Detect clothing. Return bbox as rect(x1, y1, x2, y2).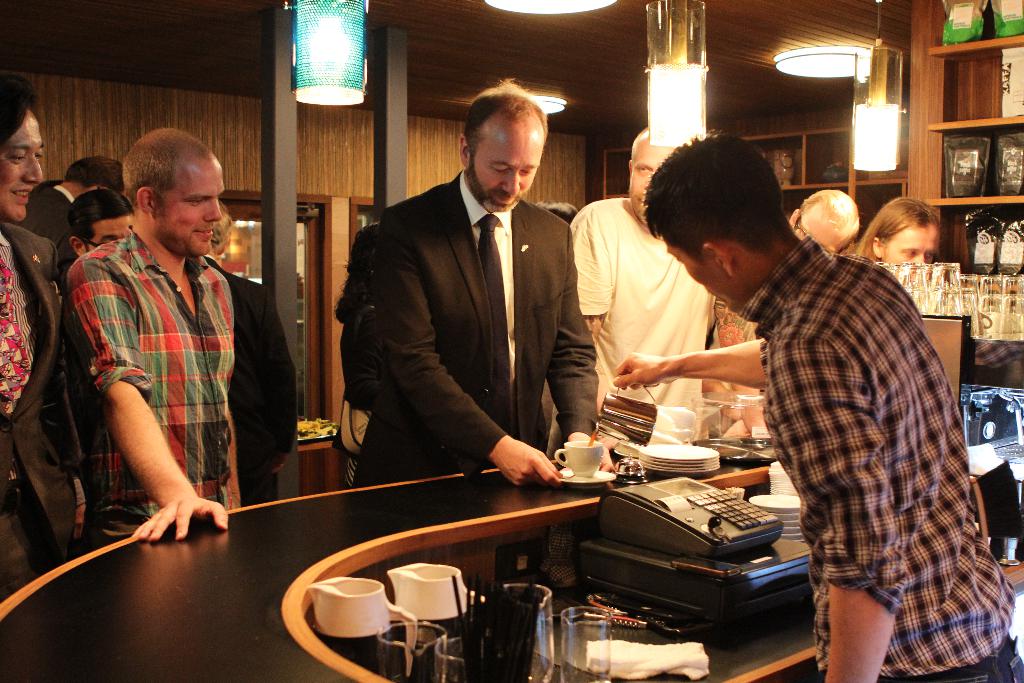
rect(0, 220, 84, 607).
